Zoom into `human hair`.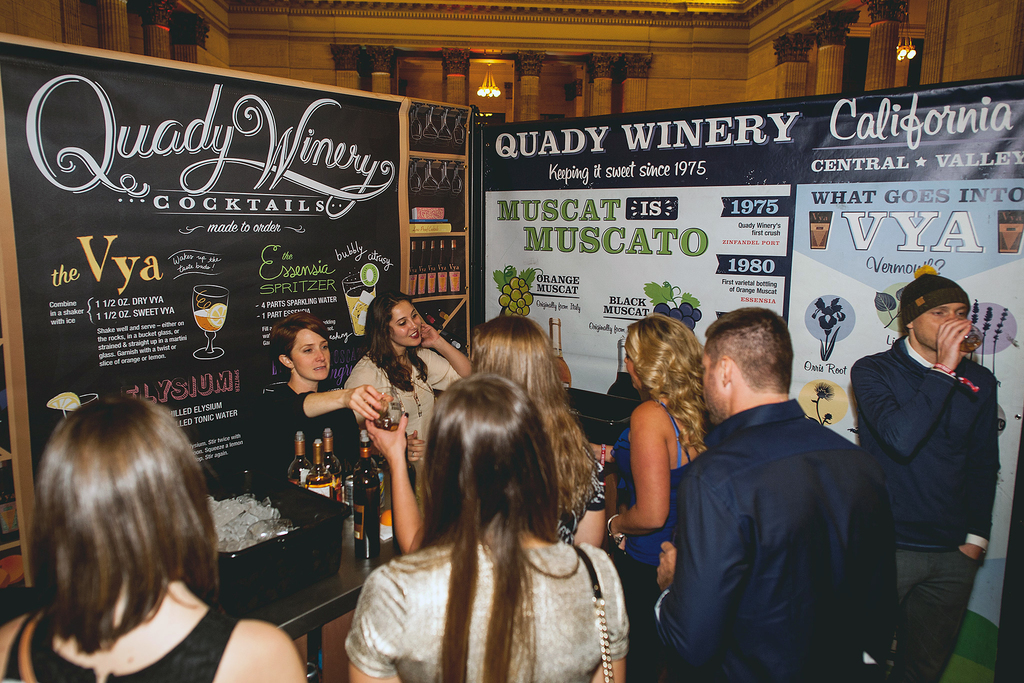
Zoom target: crop(266, 313, 331, 384).
